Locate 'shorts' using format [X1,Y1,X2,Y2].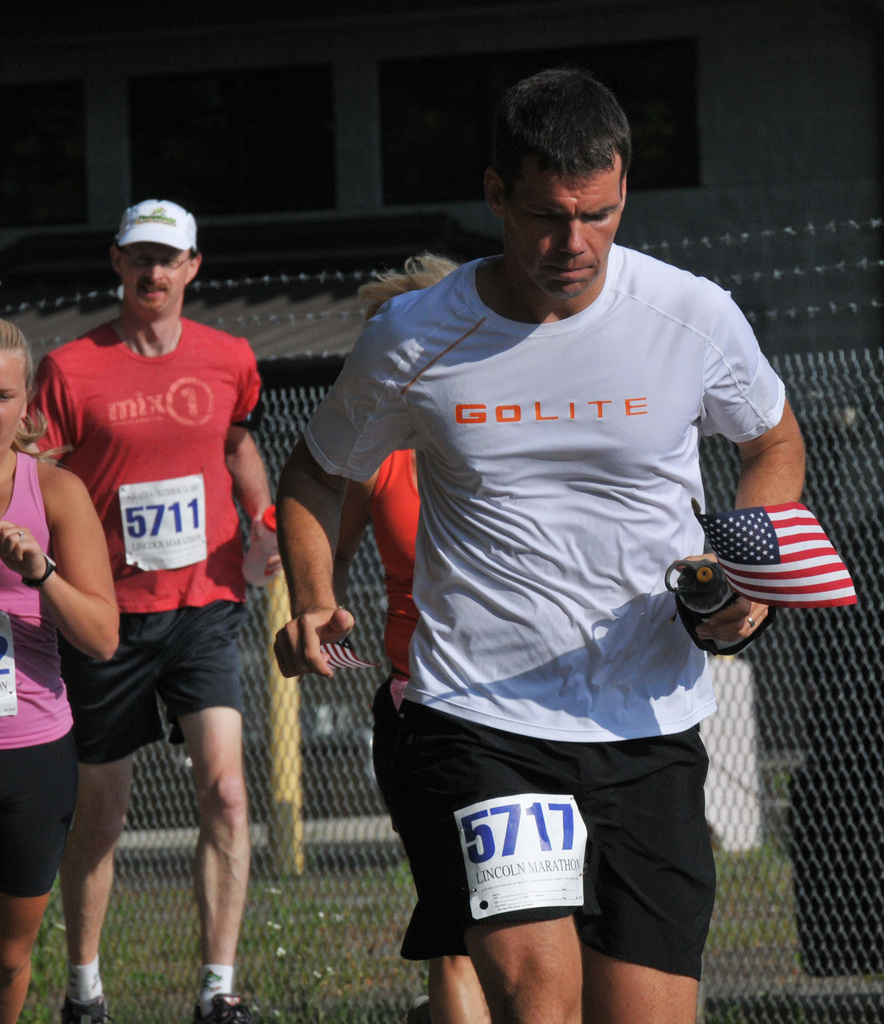
[380,708,743,977].
